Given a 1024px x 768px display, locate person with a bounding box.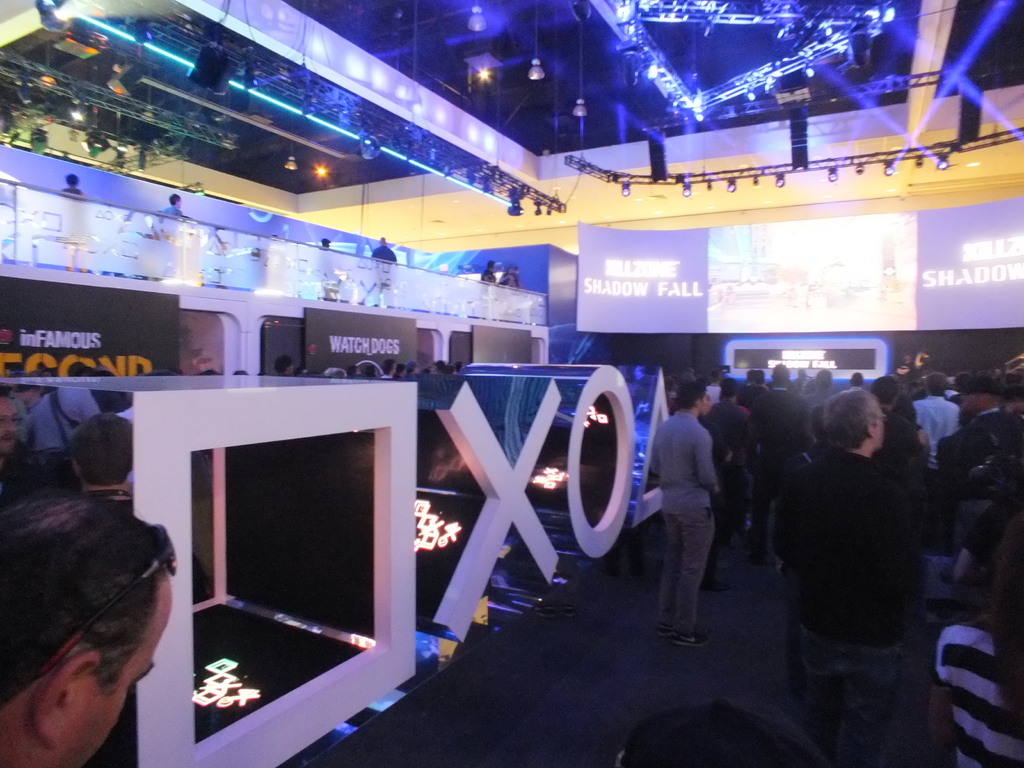
Located: [left=367, top=235, right=398, bottom=308].
